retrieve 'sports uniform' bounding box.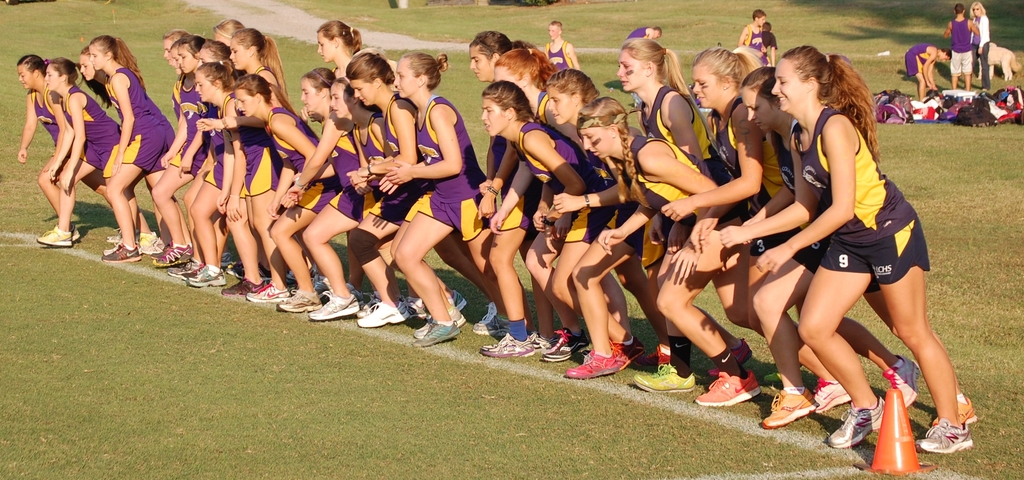
Bounding box: box=[114, 61, 173, 184].
